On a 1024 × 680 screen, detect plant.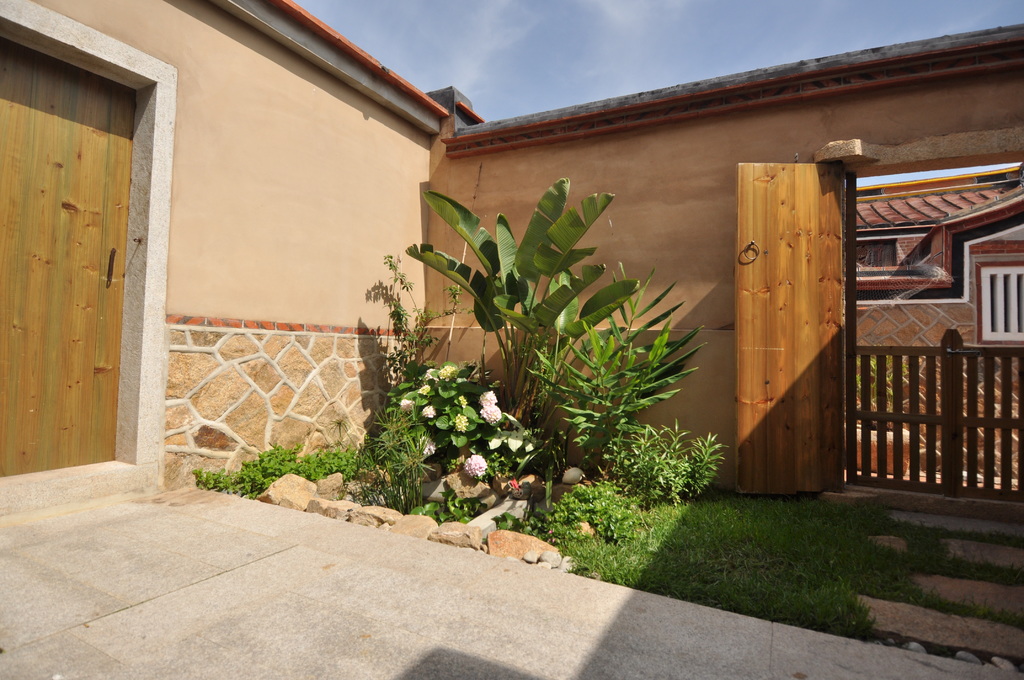
bbox=(525, 266, 707, 471).
